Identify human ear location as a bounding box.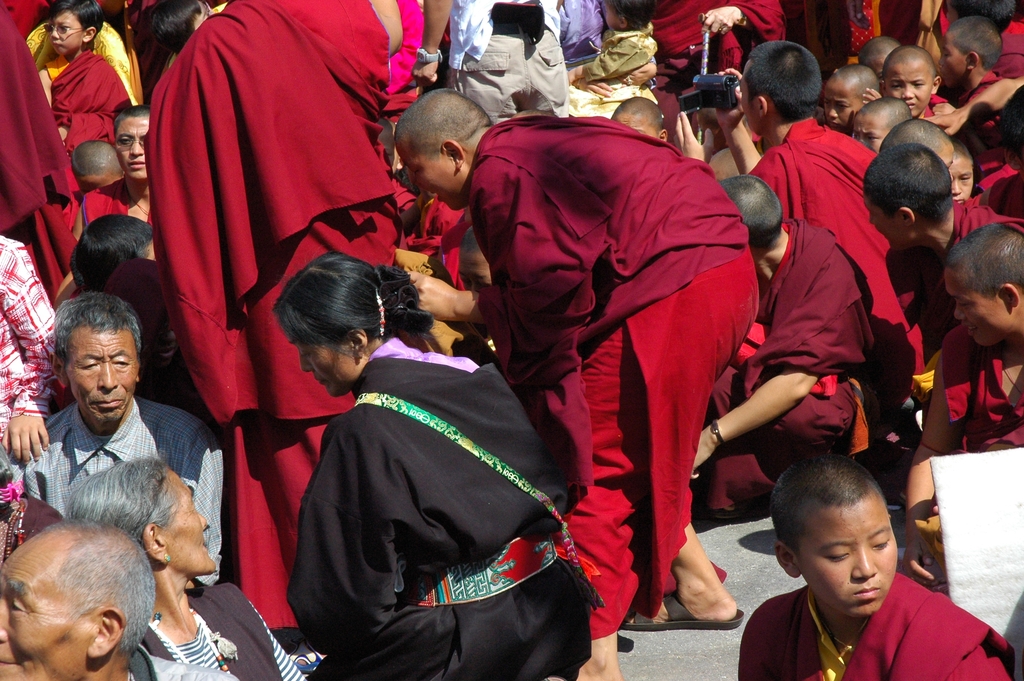
detection(656, 129, 670, 139).
